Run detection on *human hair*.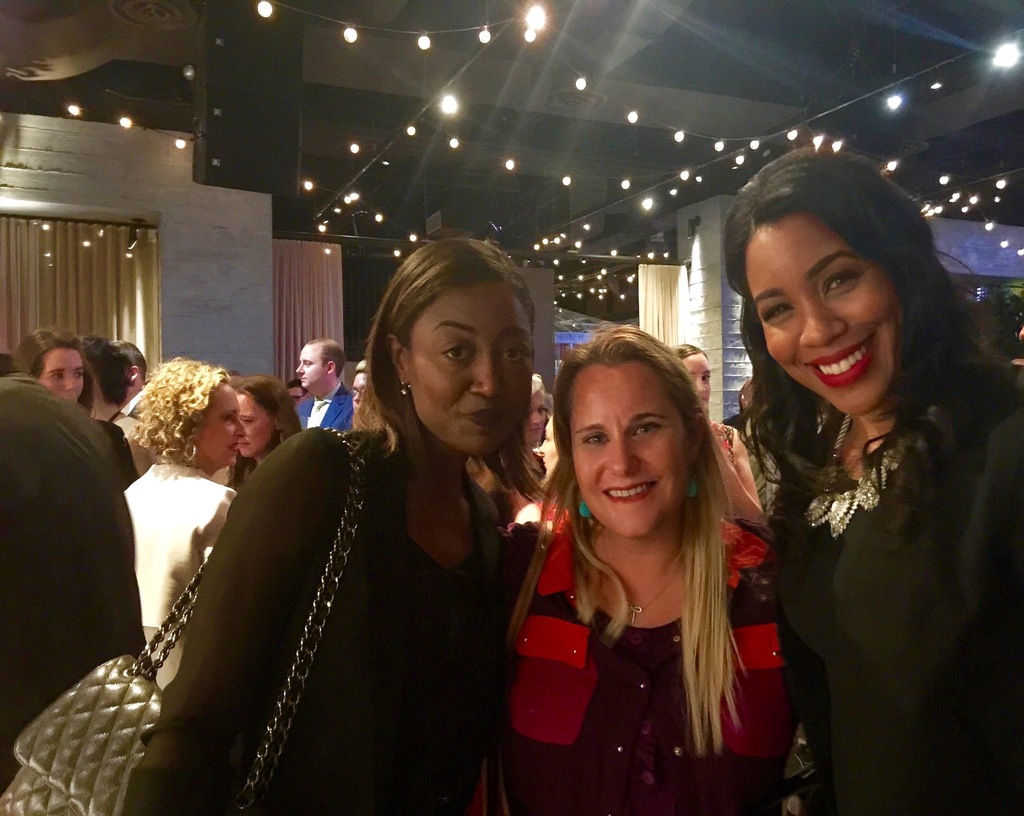
Result: 716/115/1023/495.
